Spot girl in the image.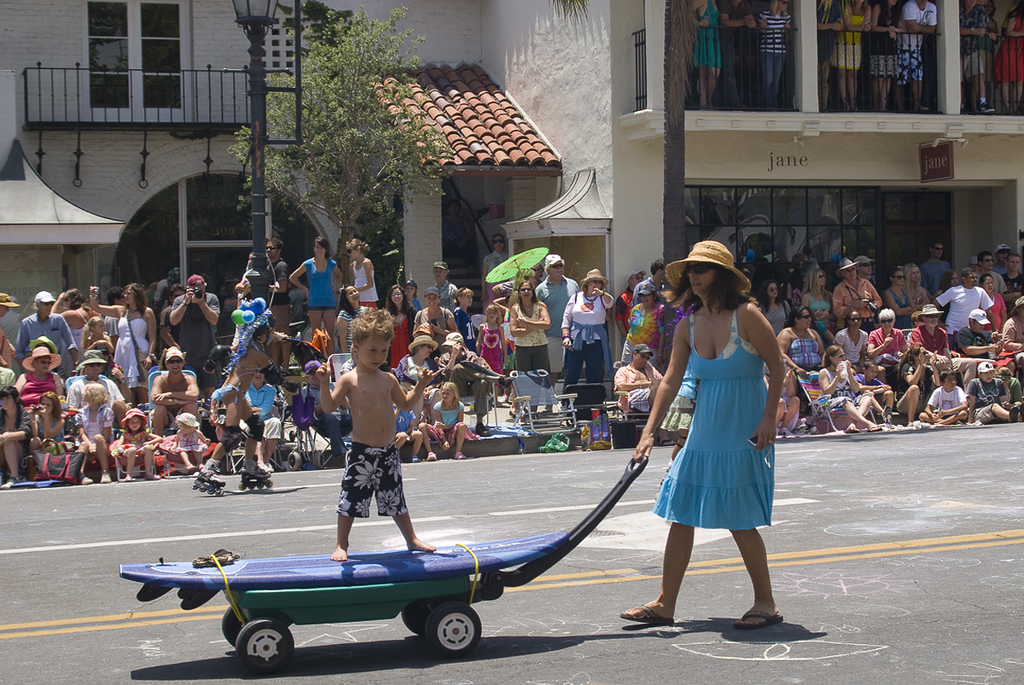
girl found at pyautogui.locateOnScreen(893, 340, 942, 431).
